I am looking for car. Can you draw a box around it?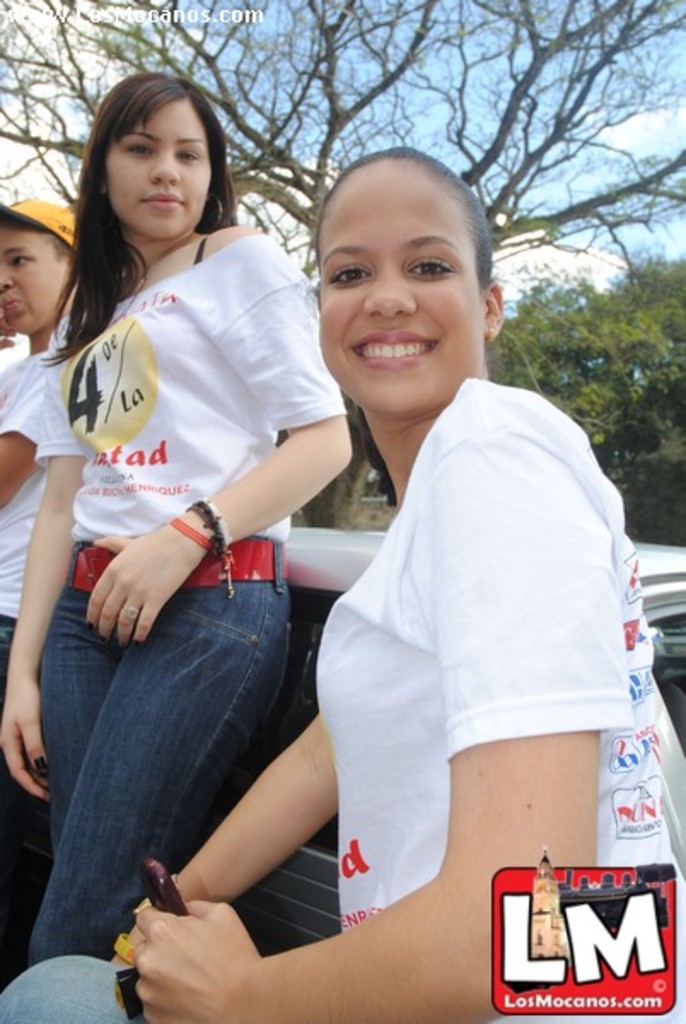
Sure, the bounding box is (left=295, top=527, right=684, bottom=945).
